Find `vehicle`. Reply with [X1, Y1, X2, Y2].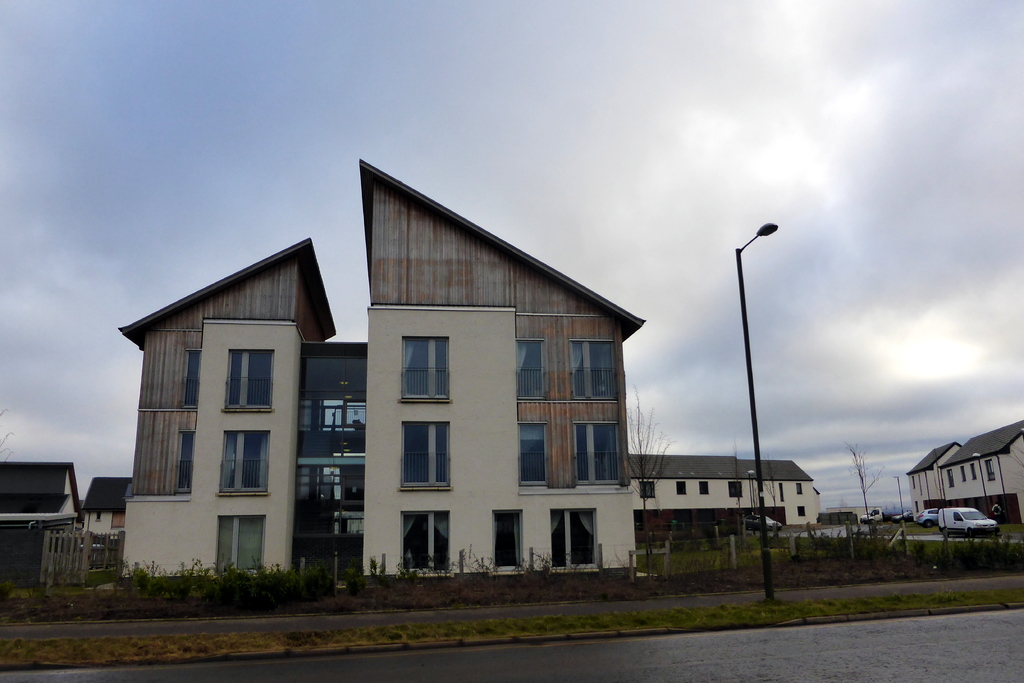
[920, 507, 937, 524].
